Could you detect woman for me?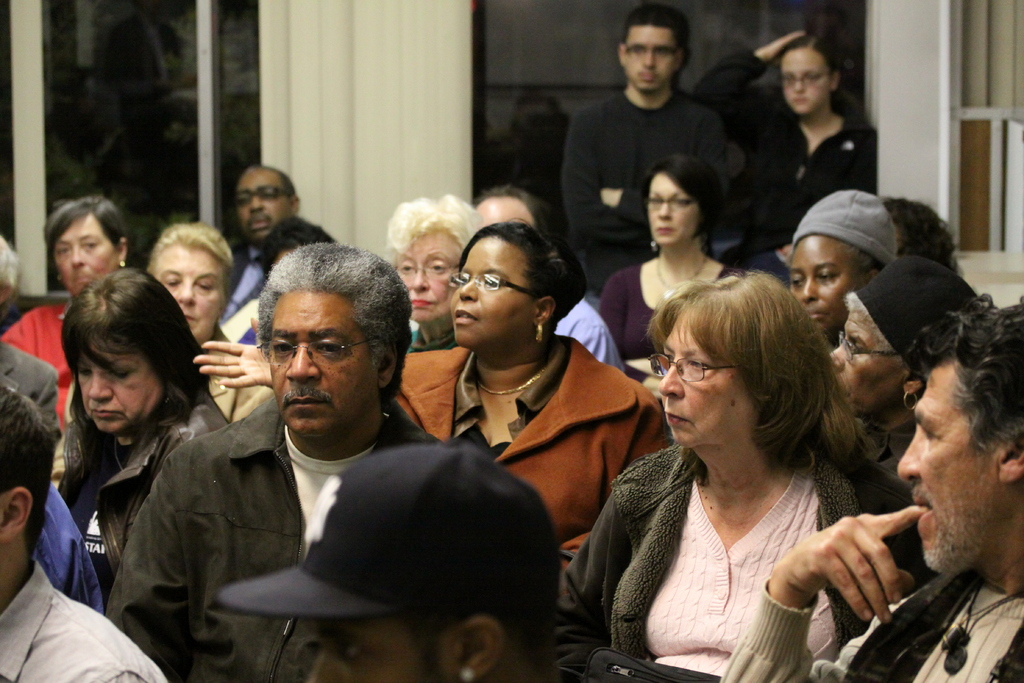
Detection result: (x1=604, y1=156, x2=744, y2=361).
